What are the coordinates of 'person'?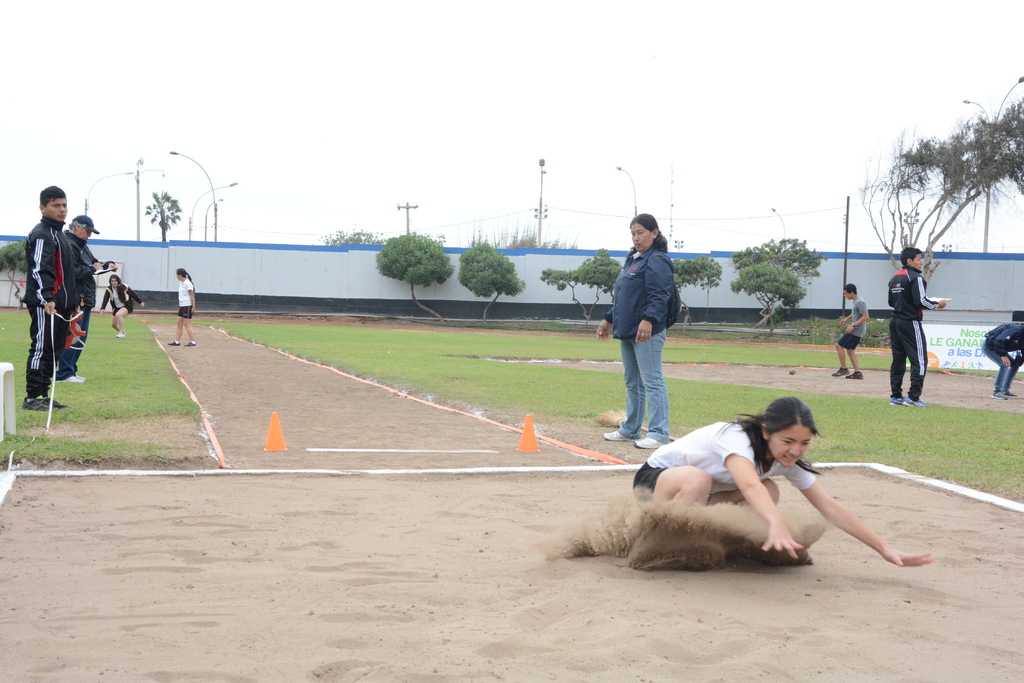
l=53, t=211, r=115, b=385.
